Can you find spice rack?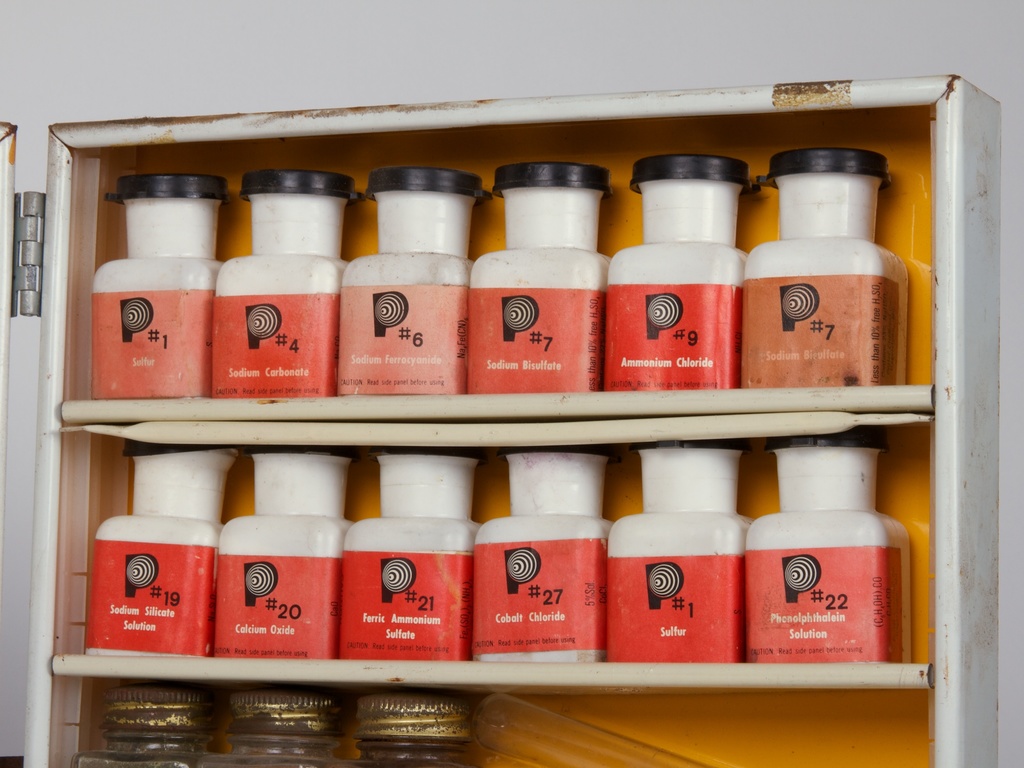
Yes, bounding box: (left=43, top=409, right=930, bottom=701).
